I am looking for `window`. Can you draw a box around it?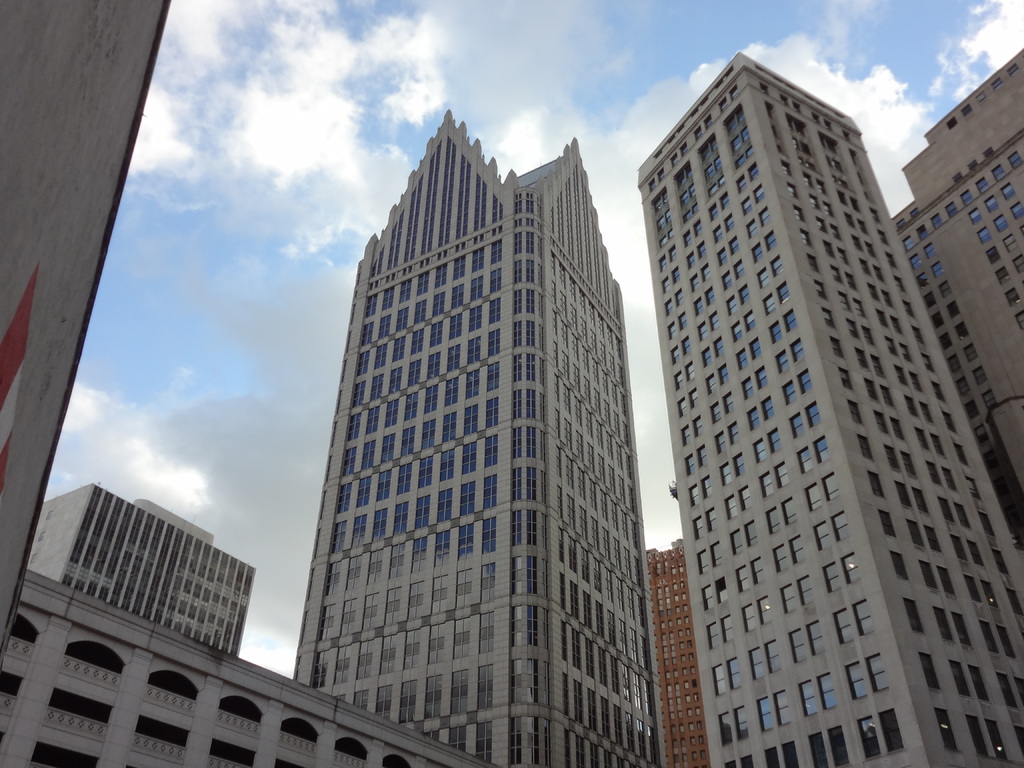
Sure, the bounding box is x1=742 y1=287 x2=752 y2=307.
